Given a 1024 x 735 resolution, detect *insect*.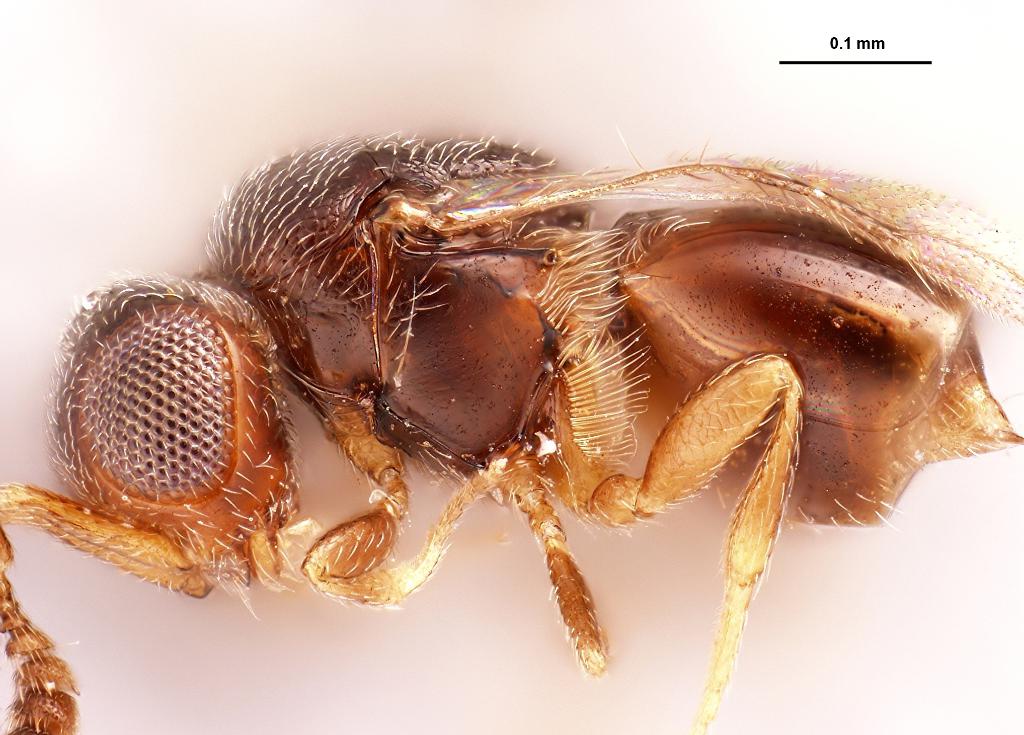
{"left": 0, "top": 131, "right": 1023, "bottom": 734}.
